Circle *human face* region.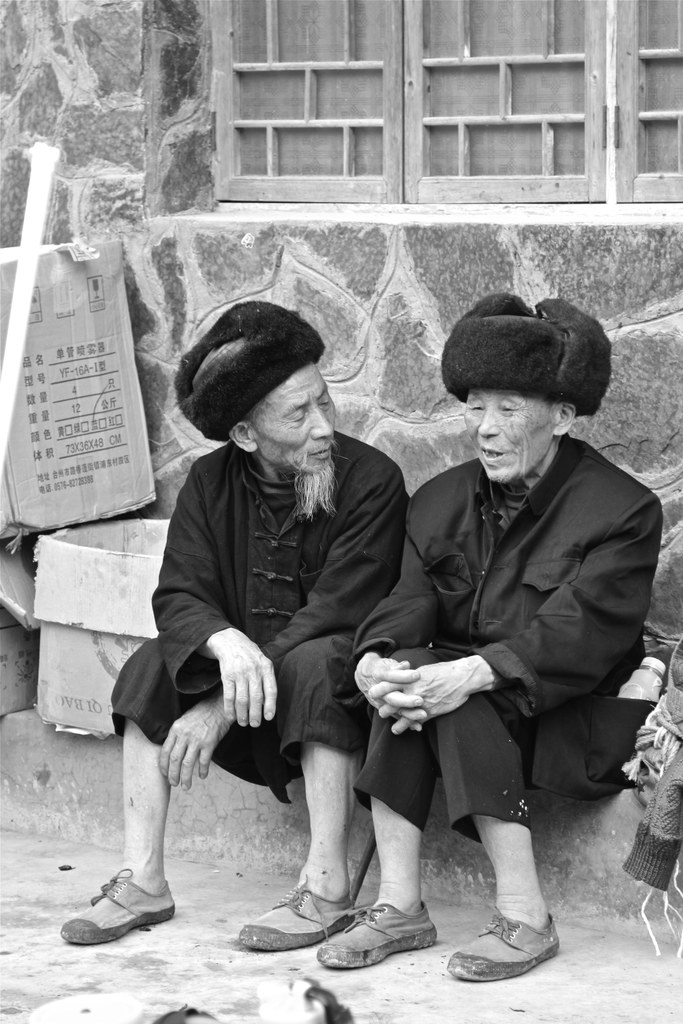
Region: region(262, 363, 346, 465).
